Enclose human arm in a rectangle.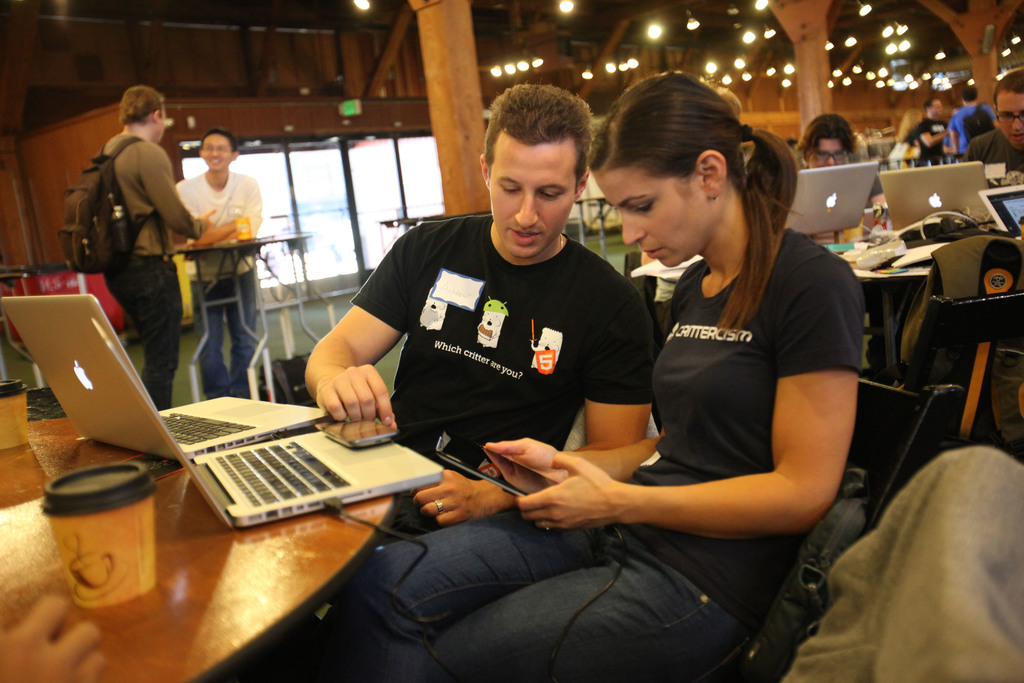
150, 152, 231, 243.
